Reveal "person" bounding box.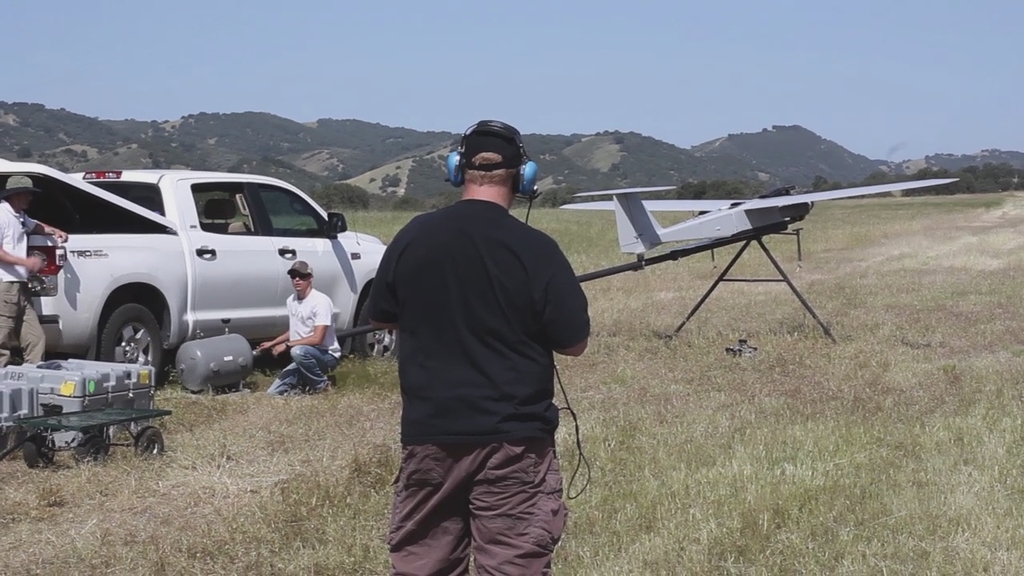
Revealed: 351/122/594/573.
